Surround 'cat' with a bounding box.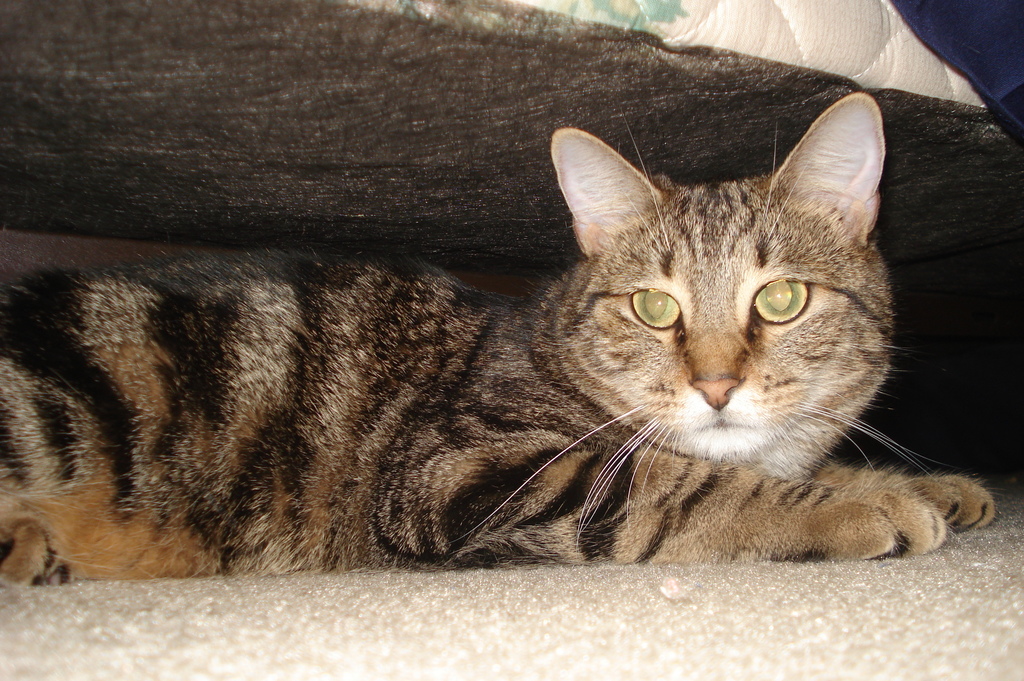
<bbox>0, 89, 1001, 587</bbox>.
